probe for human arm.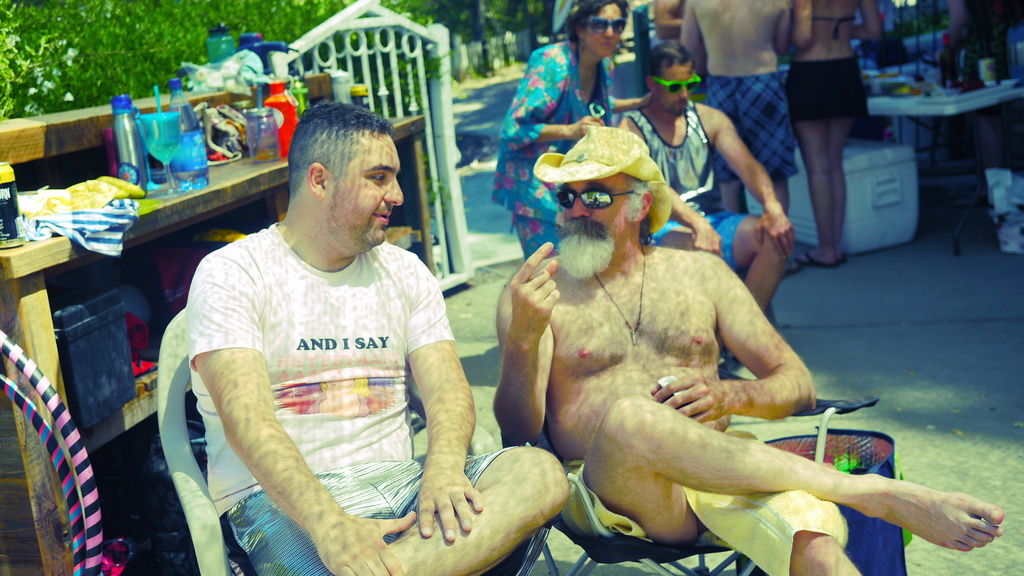
Probe result: [184, 243, 419, 575].
